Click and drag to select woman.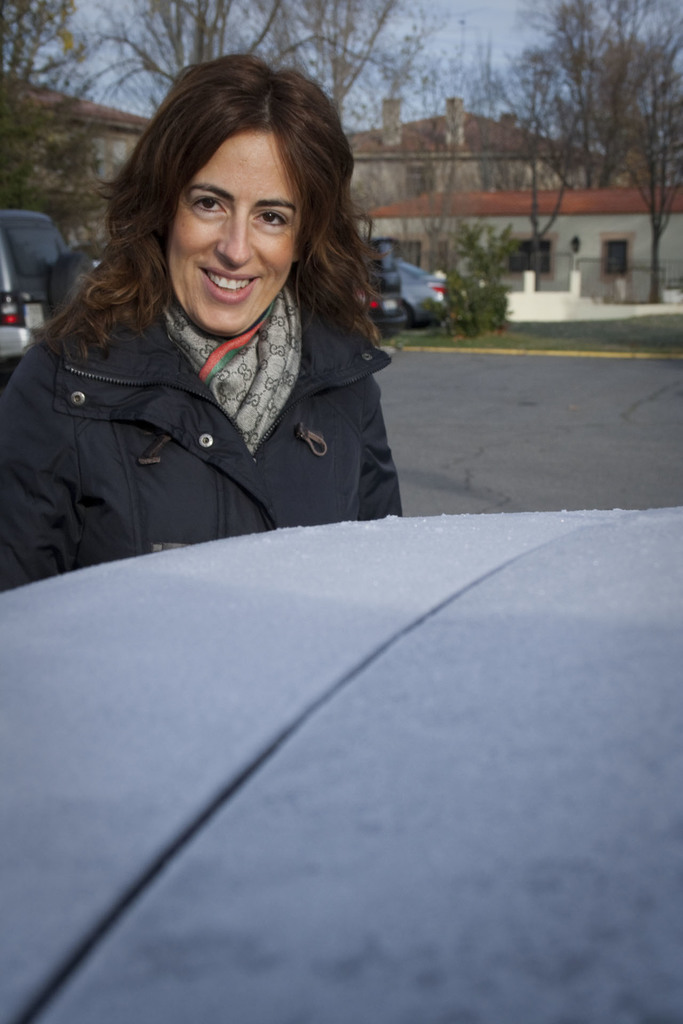
Selection: bbox=(0, 54, 400, 607).
